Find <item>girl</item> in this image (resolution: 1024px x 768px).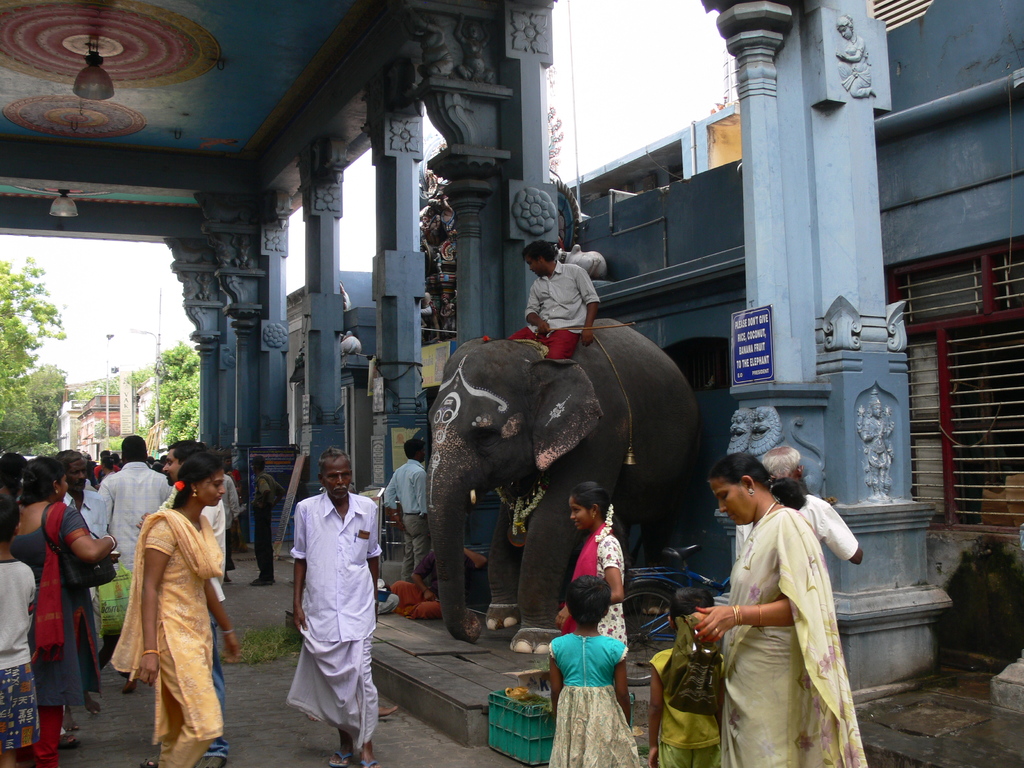
detection(555, 479, 627, 651).
